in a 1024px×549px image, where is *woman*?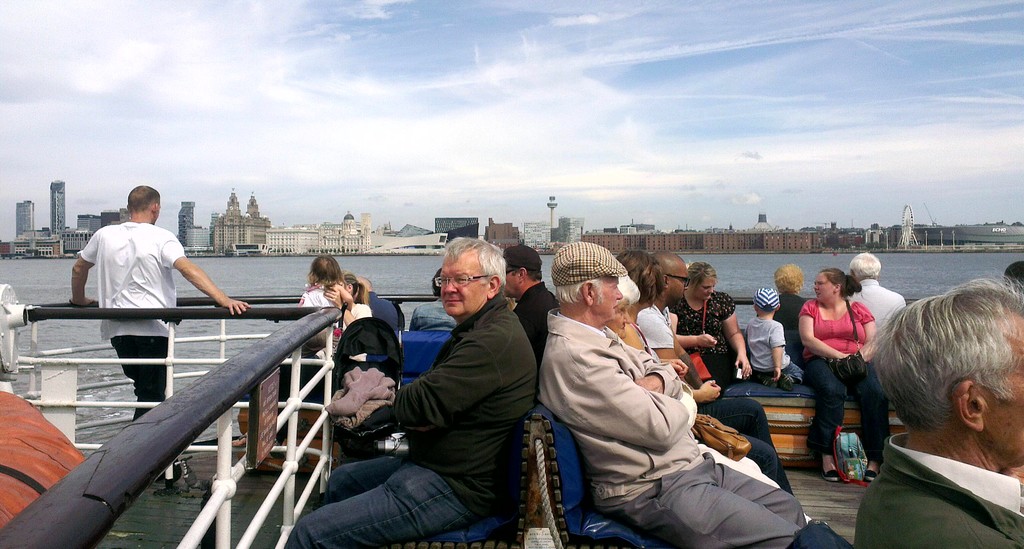
(left=802, top=260, right=886, bottom=476).
